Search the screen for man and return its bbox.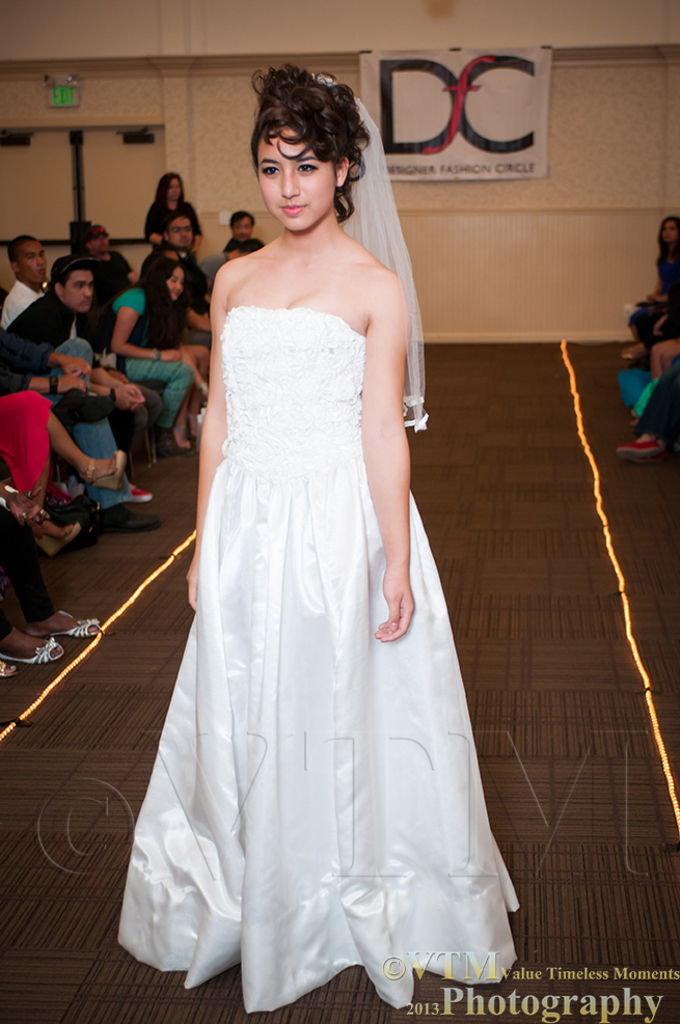
Found: bbox=[0, 233, 52, 324].
